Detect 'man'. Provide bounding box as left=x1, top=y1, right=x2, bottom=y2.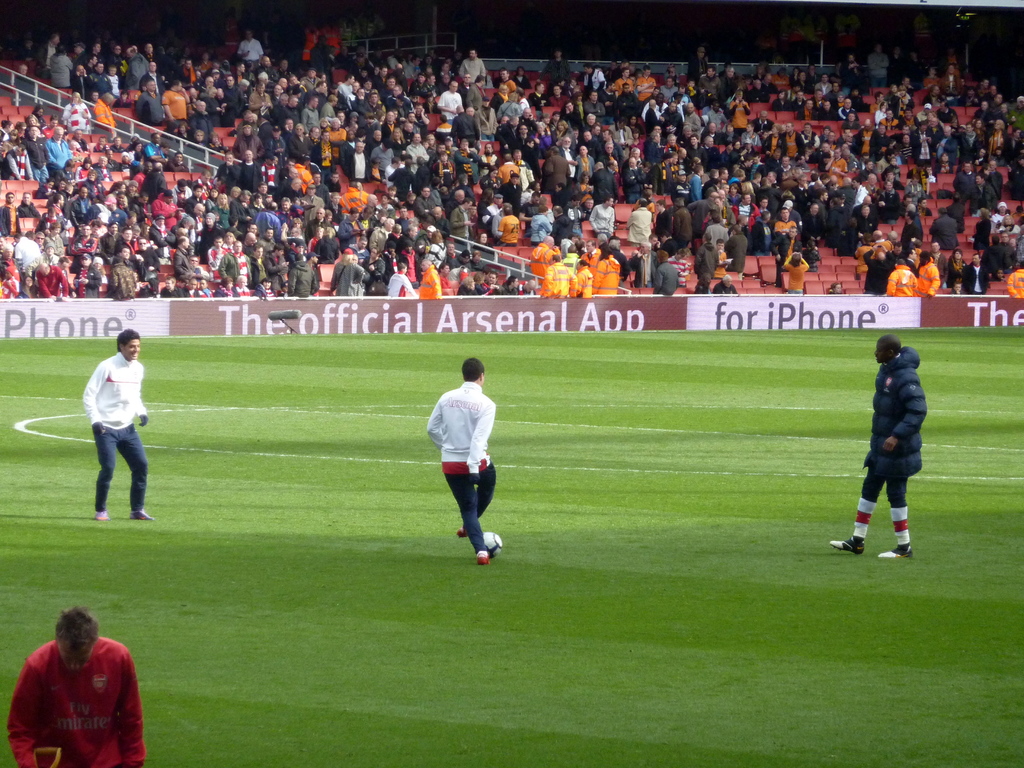
left=419, top=259, right=440, bottom=294.
